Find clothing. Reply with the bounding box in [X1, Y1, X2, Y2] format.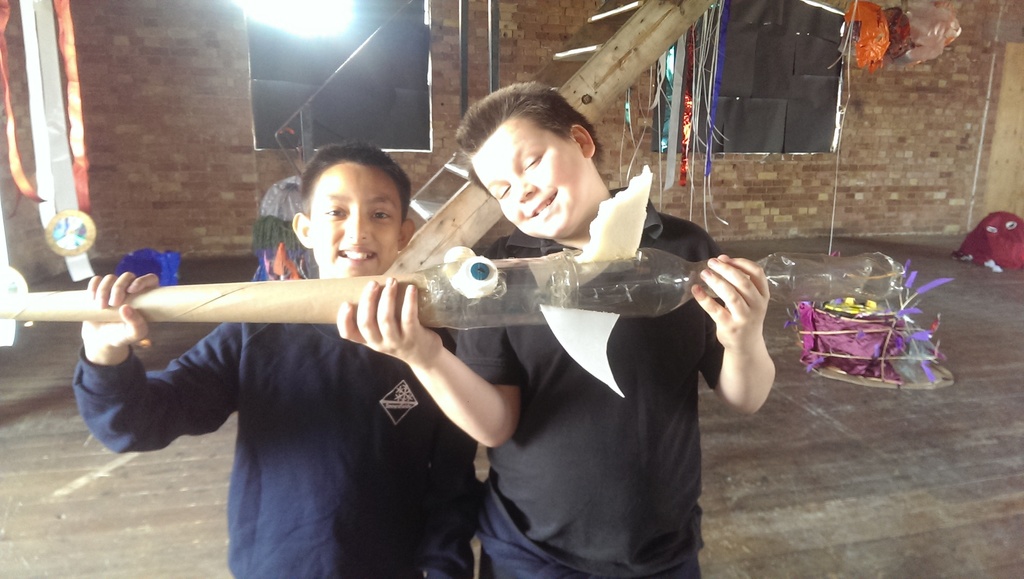
[470, 197, 793, 578].
